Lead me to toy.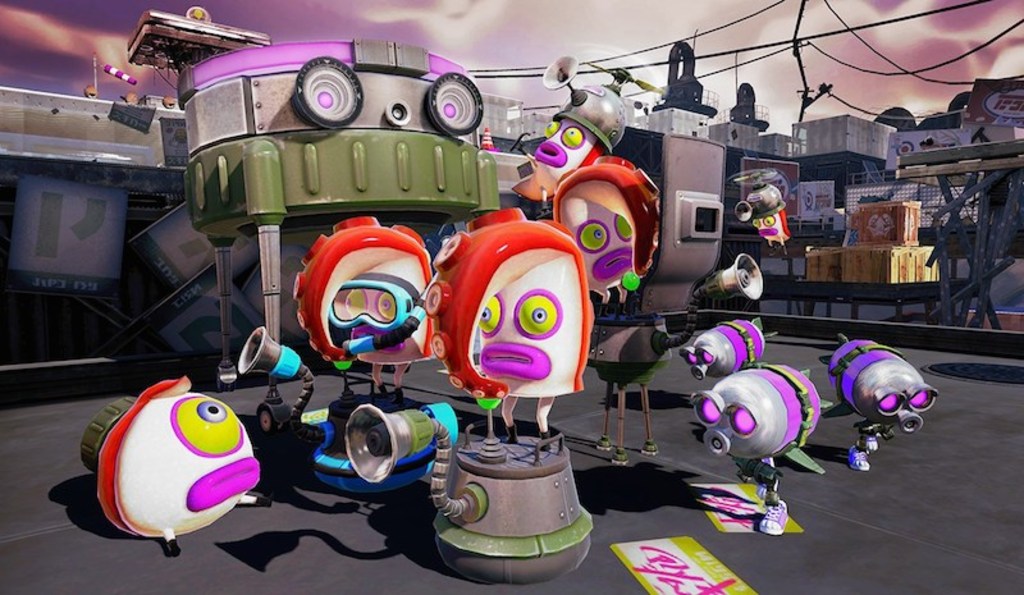
Lead to bbox(691, 362, 826, 531).
